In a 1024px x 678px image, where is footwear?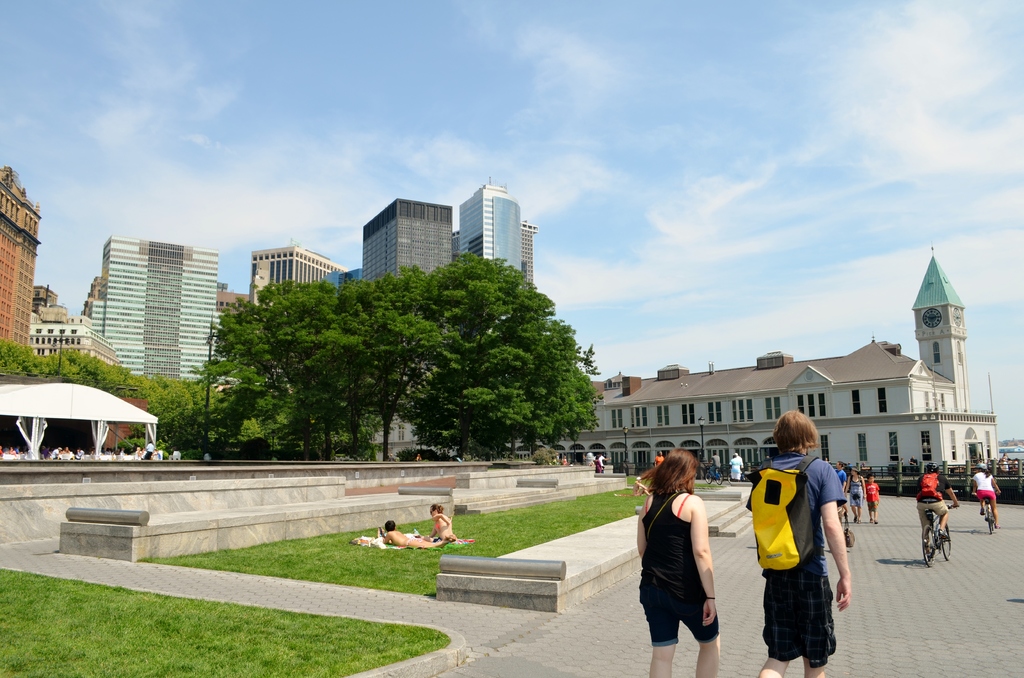
crop(716, 476, 720, 481).
